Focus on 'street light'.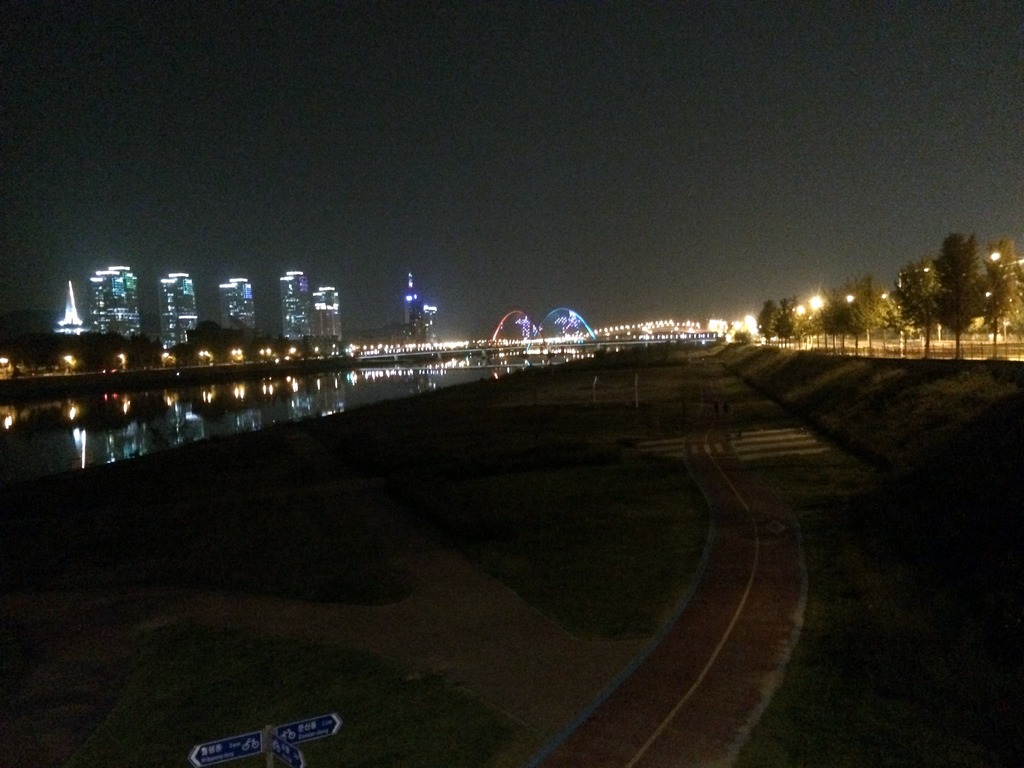
Focused at bbox=(813, 296, 822, 313).
